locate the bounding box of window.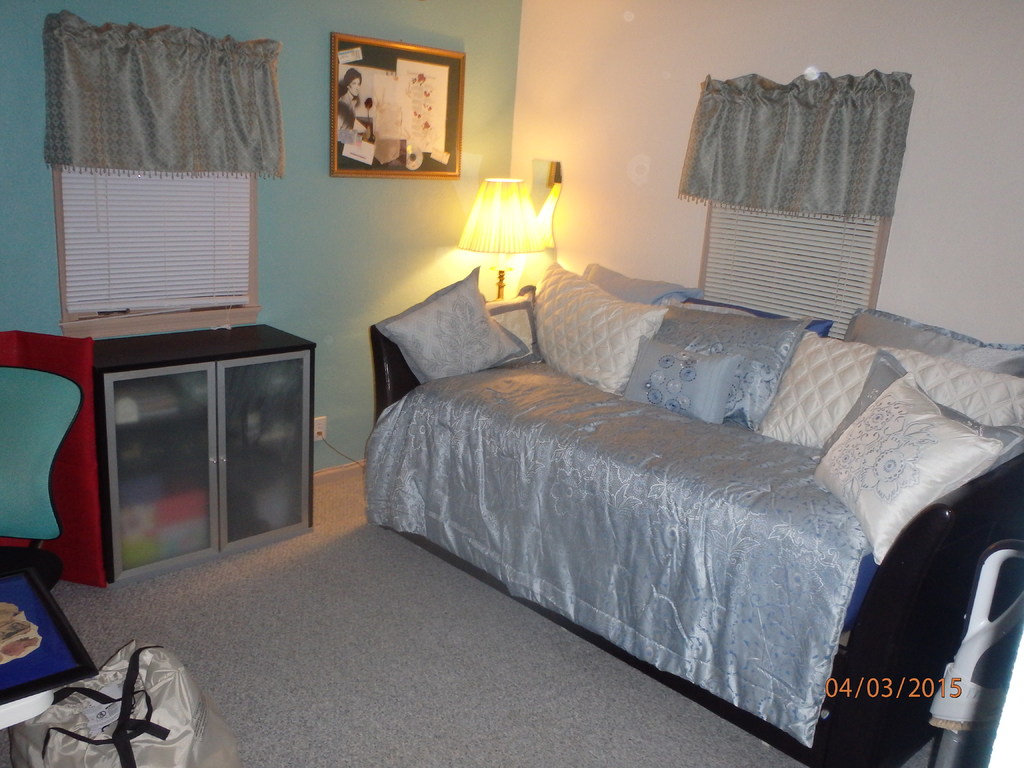
Bounding box: bbox(63, 61, 258, 317).
